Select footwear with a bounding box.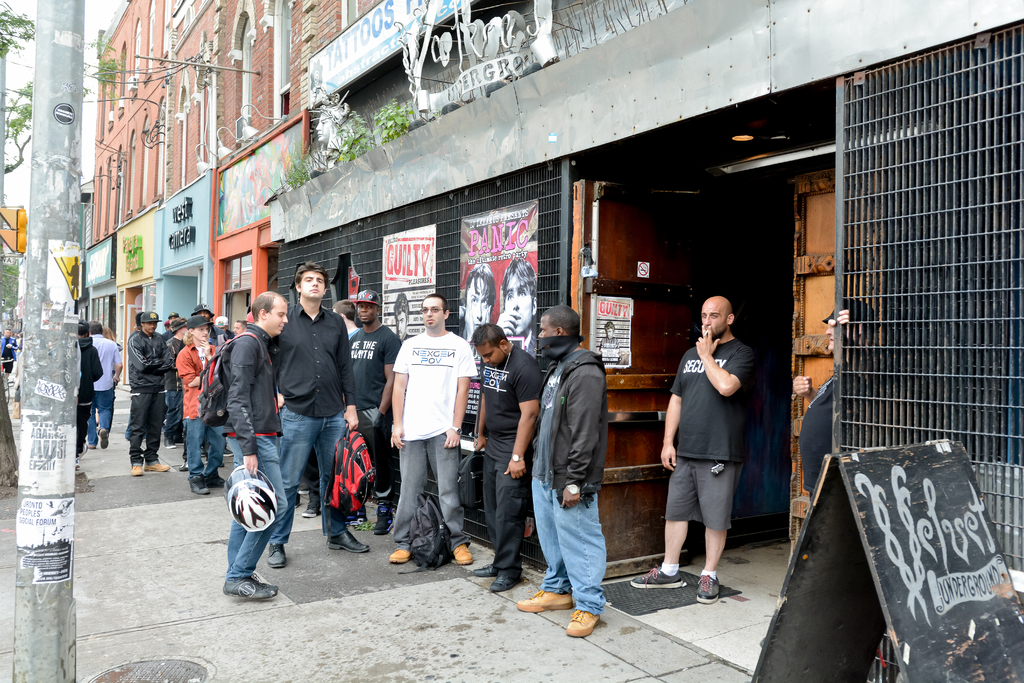
crop(300, 495, 321, 517).
